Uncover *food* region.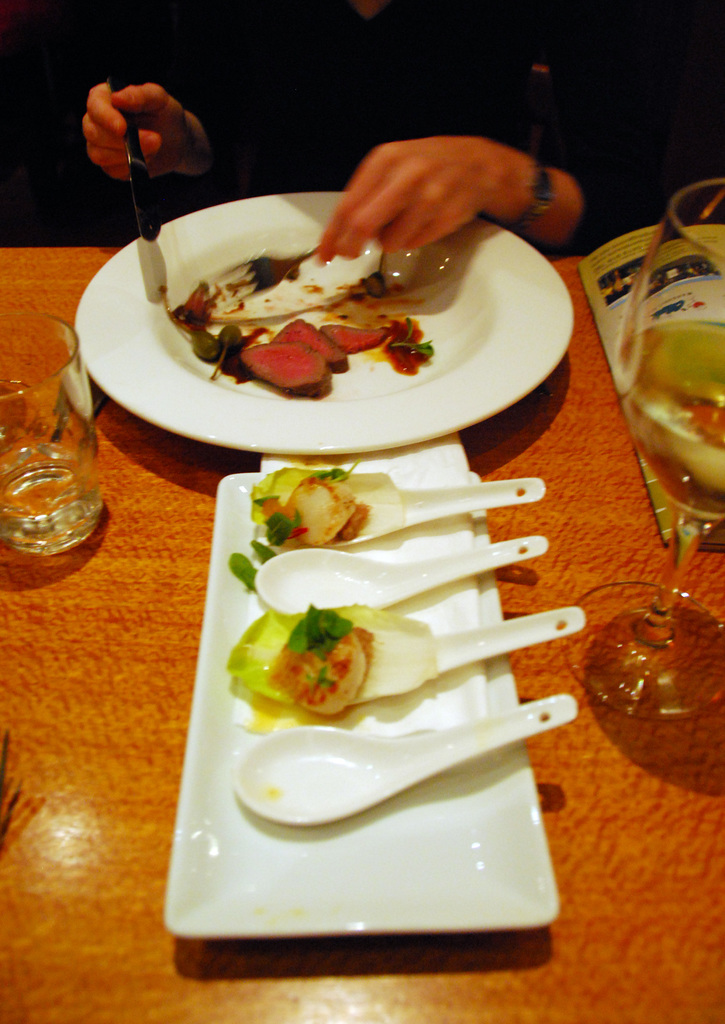
Uncovered: rect(249, 593, 396, 723).
